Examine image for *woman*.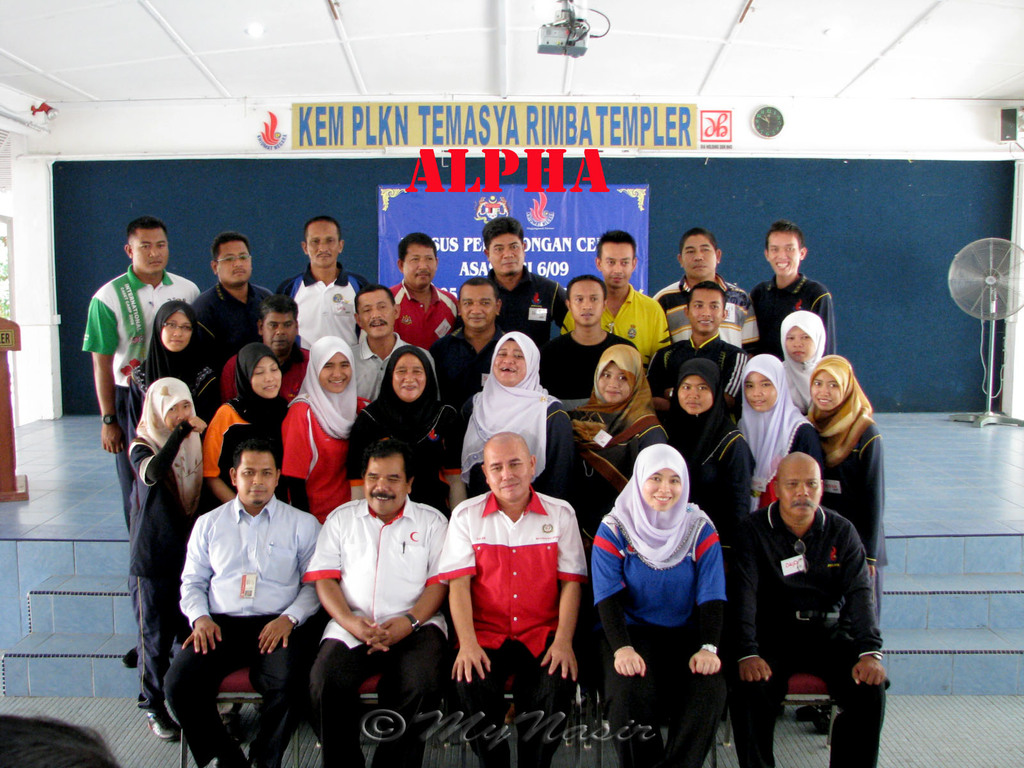
Examination result: bbox=(122, 300, 223, 669).
